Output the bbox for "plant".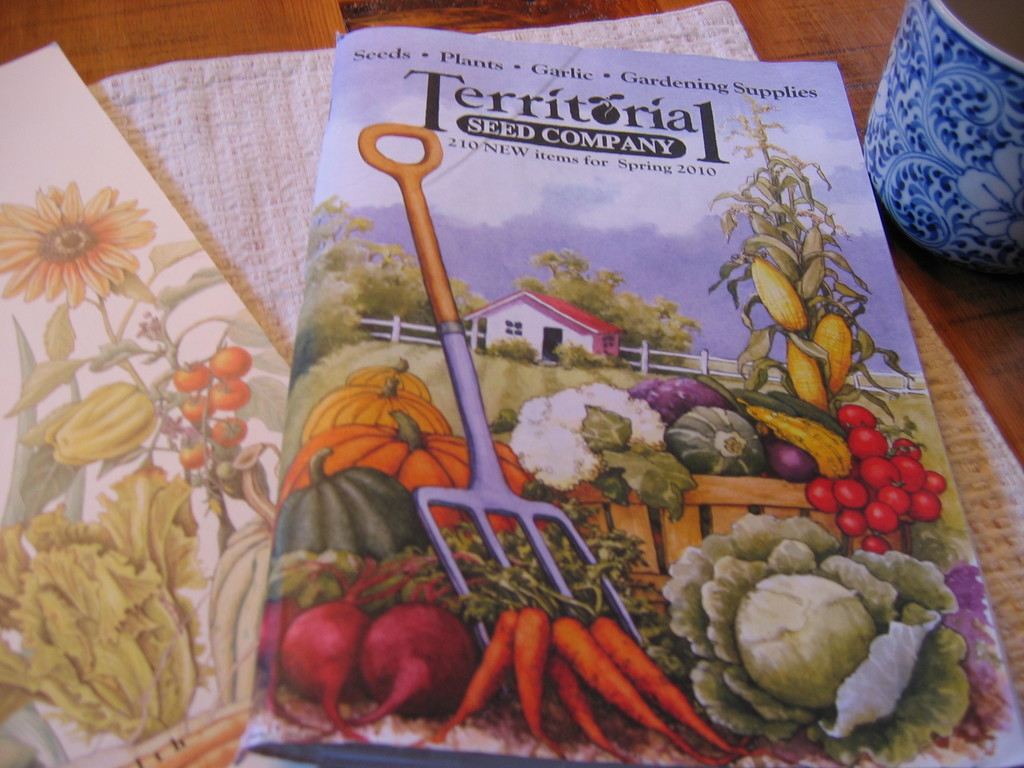
bbox=[273, 321, 654, 447].
